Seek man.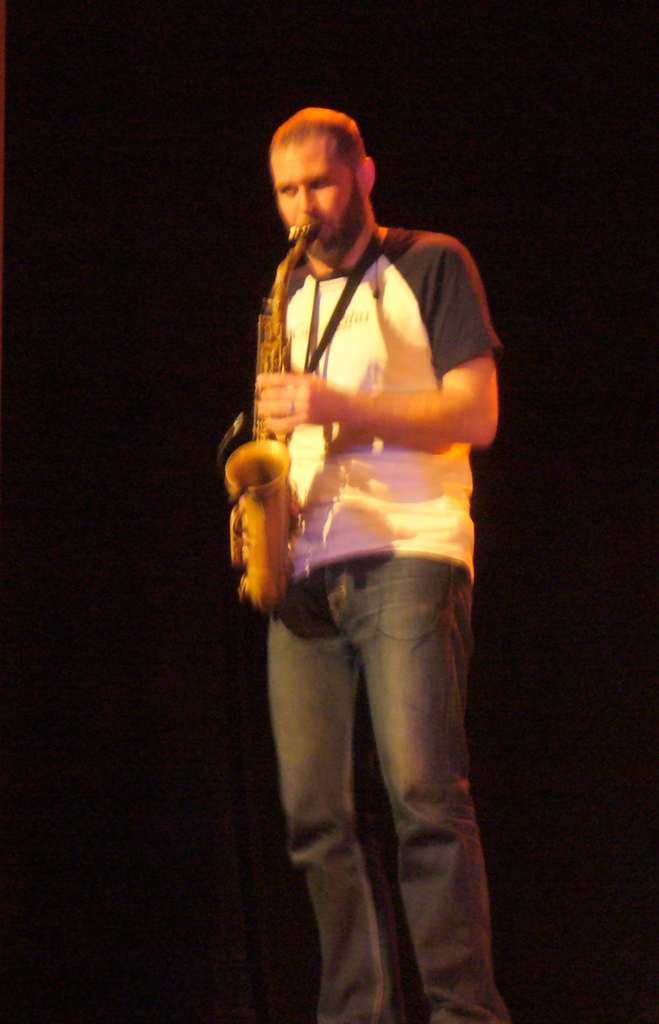
pyautogui.locateOnScreen(201, 83, 520, 982).
